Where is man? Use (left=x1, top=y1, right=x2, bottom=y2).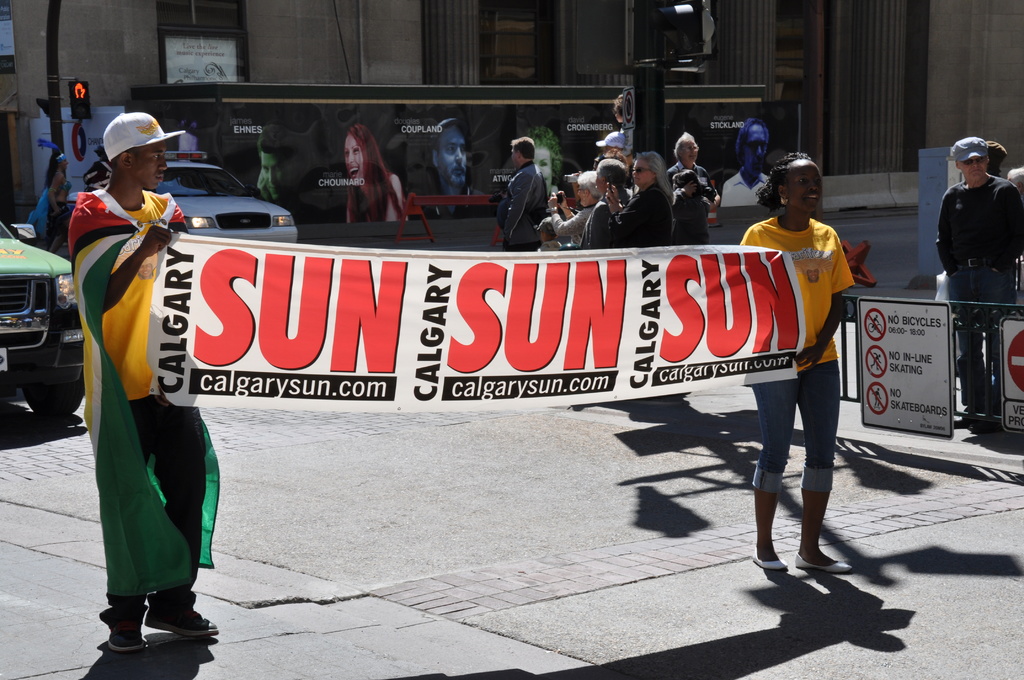
(left=936, top=134, right=1023, bottom=418).
